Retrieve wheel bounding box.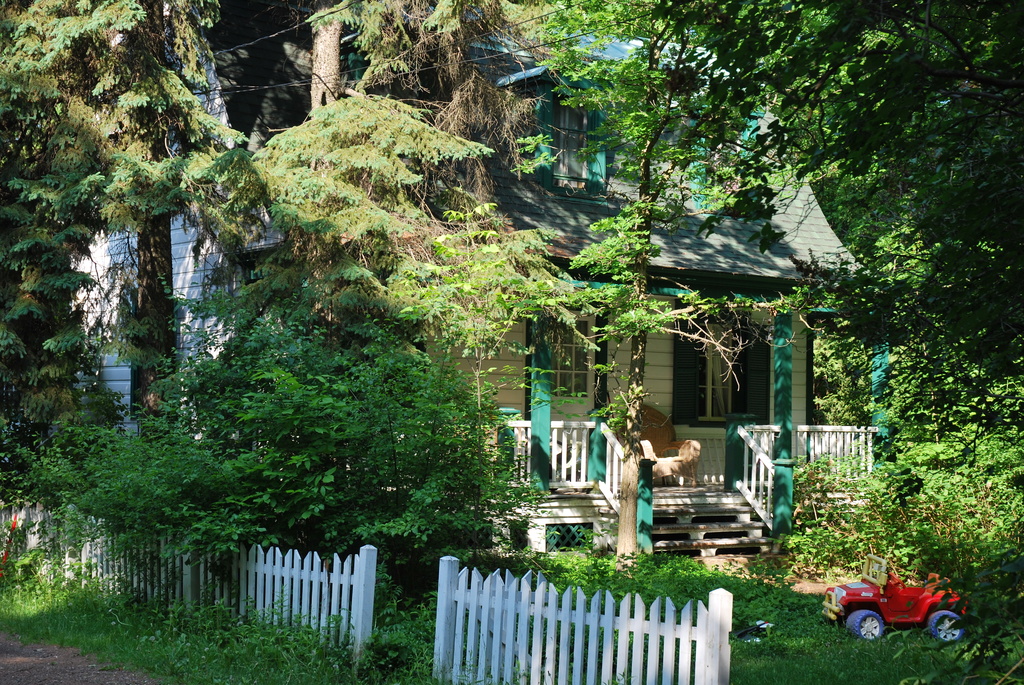
Bounding box: locate(929, 607, 961, 642).
